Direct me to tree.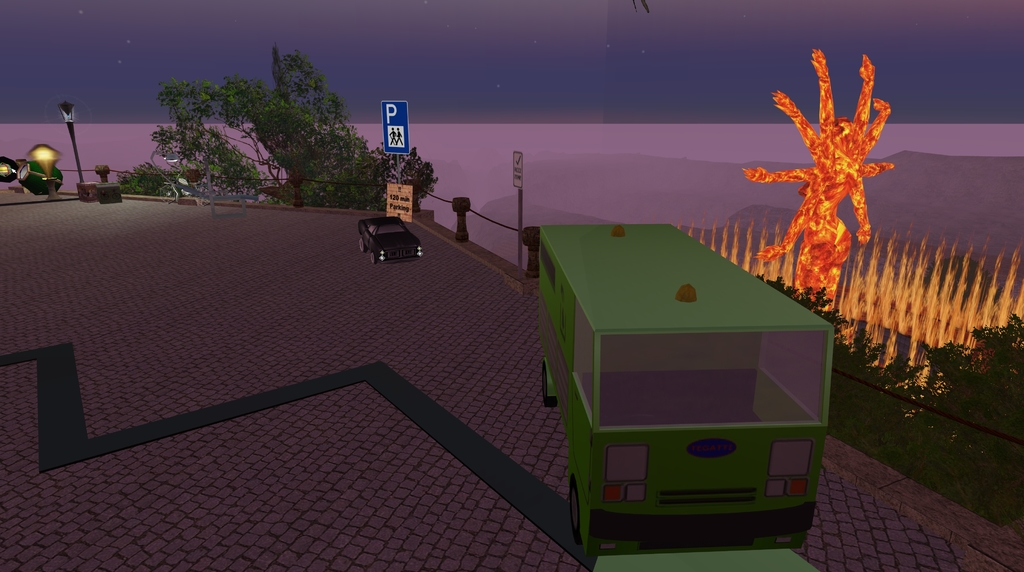
Direction: (left=161, top=43, right=444, bottom=211).
